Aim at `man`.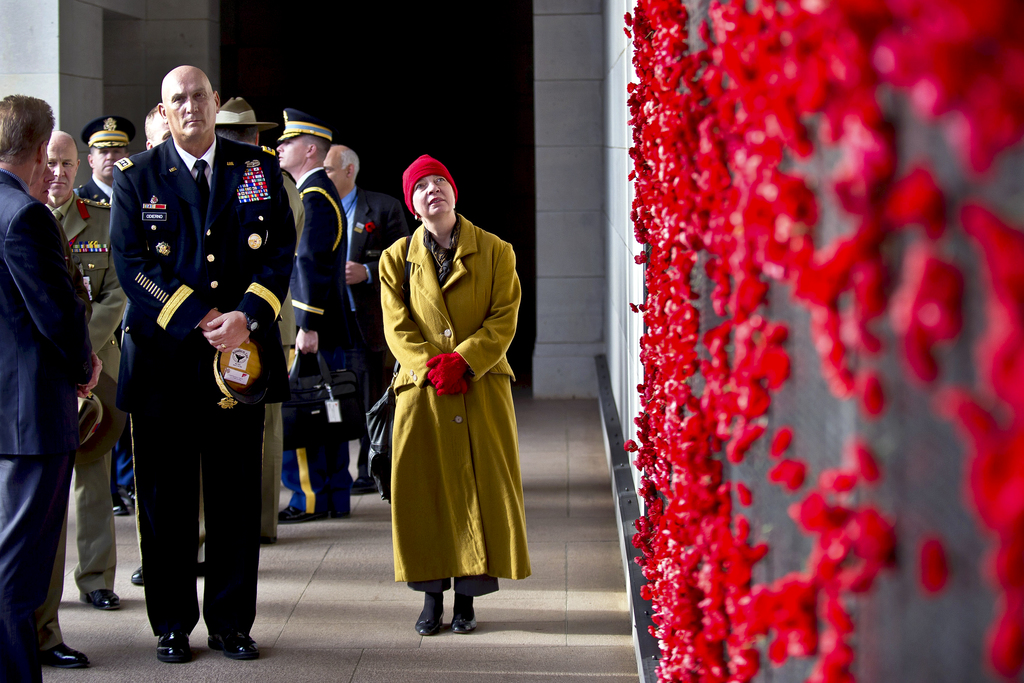
Aimed at select_region(79, 111, 147, 511).
